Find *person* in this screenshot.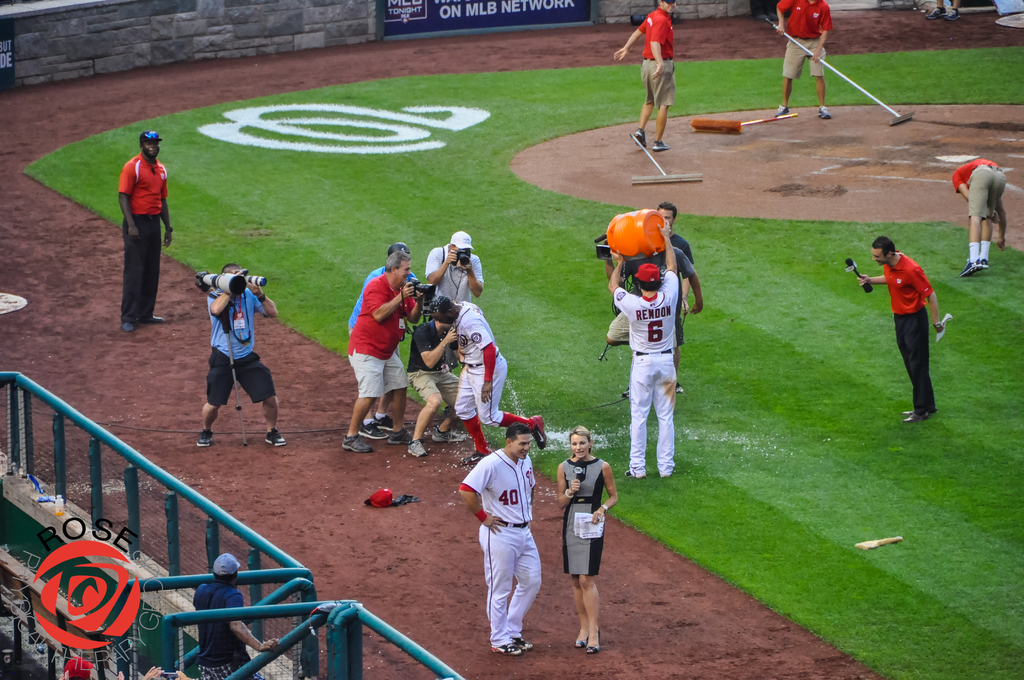
The bounding box for *person* is {"left": 342, "top": 250, "right": 424, "bottom": 457}.
